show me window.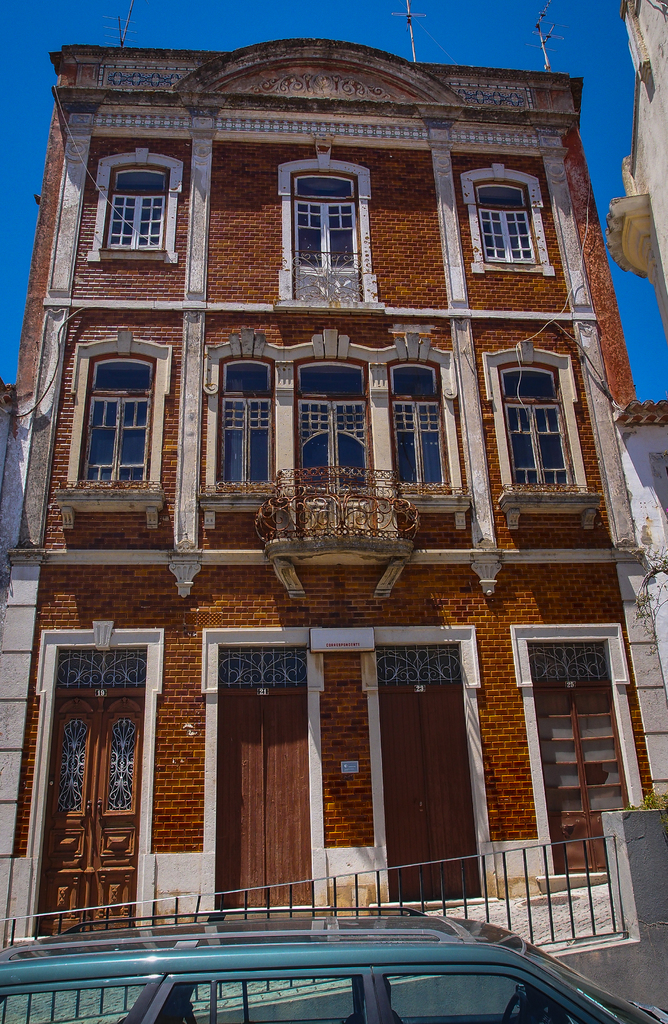
window is here: select_region(381, 972, 586, 1023).
